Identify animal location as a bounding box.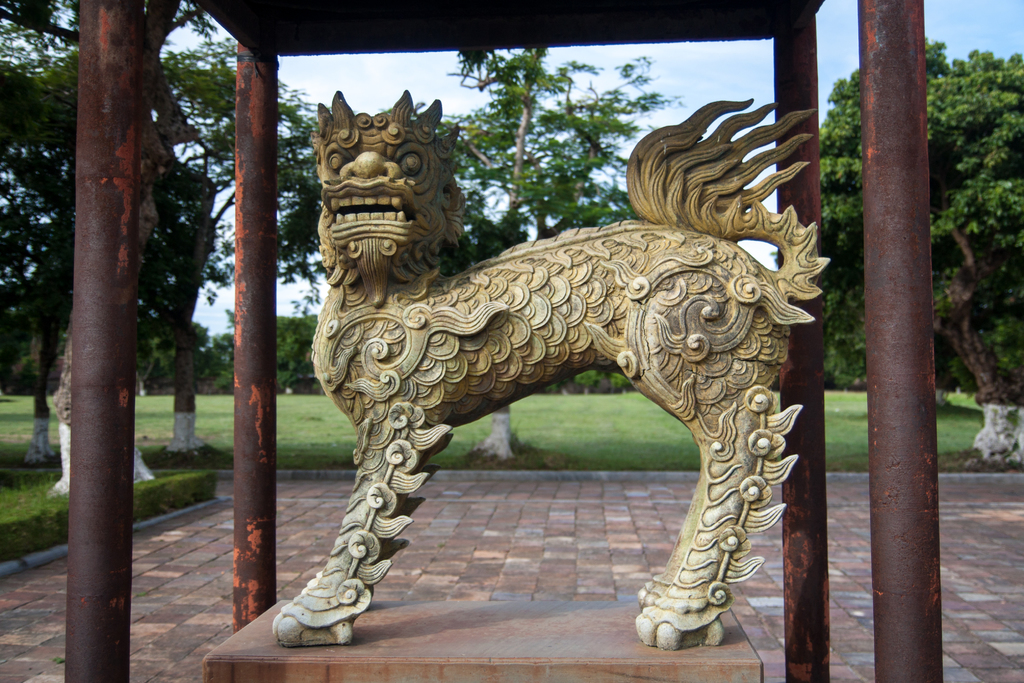
268 86 837 655.
